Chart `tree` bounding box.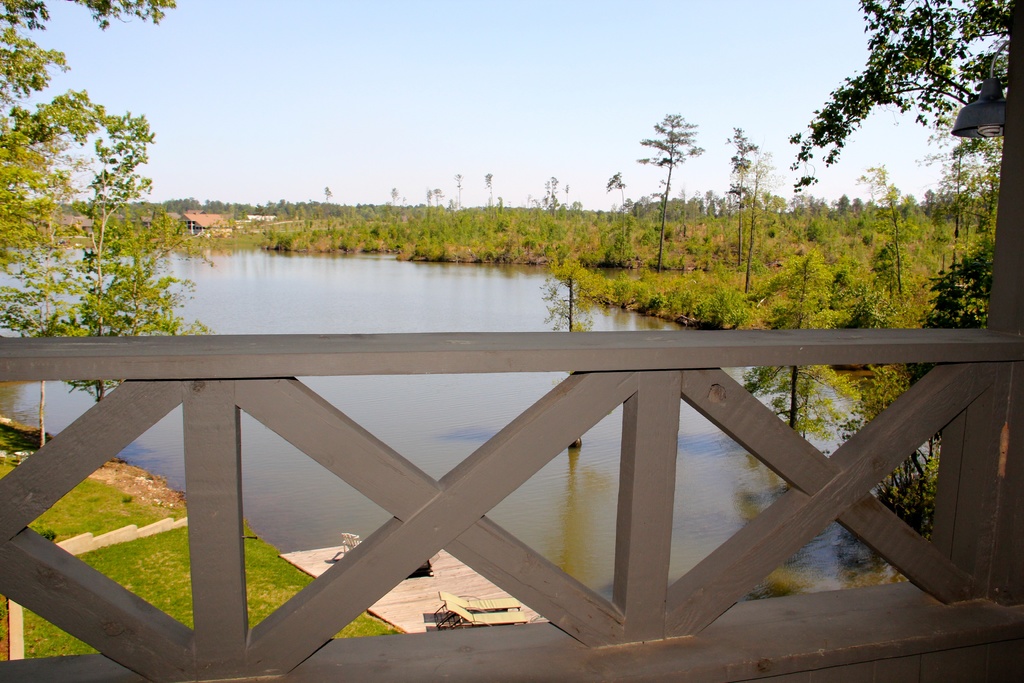
Charted: l=781, t=0, r=1012, b=536.
